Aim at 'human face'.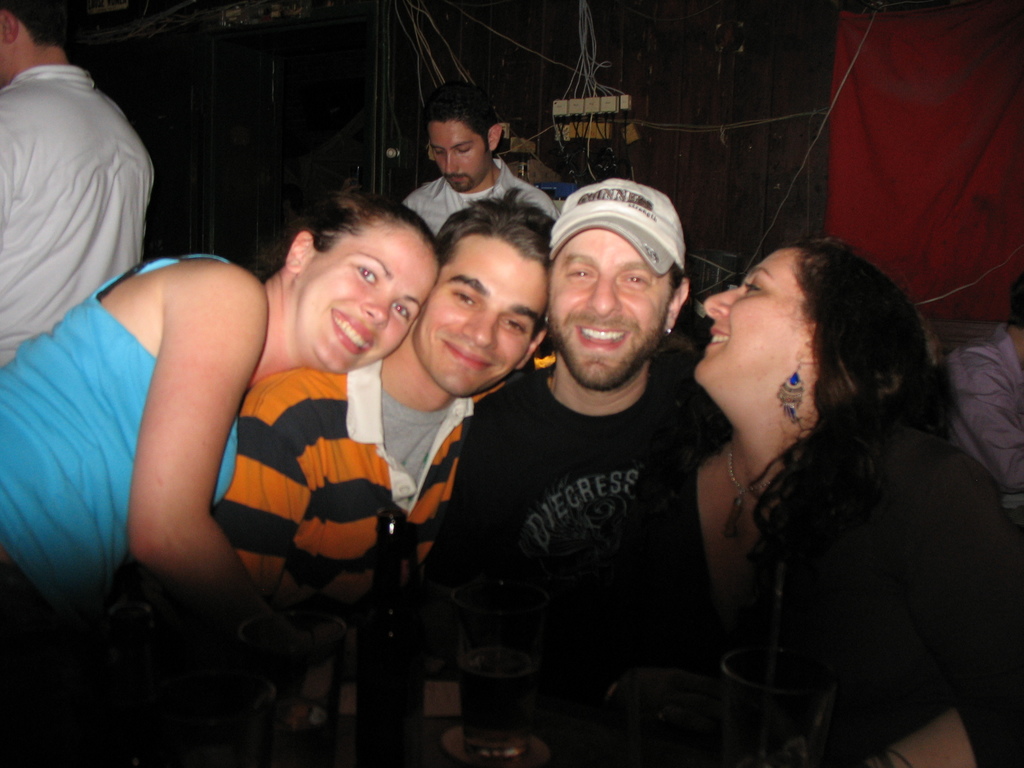
Aimed at <box>427,124,493,192</box>.
